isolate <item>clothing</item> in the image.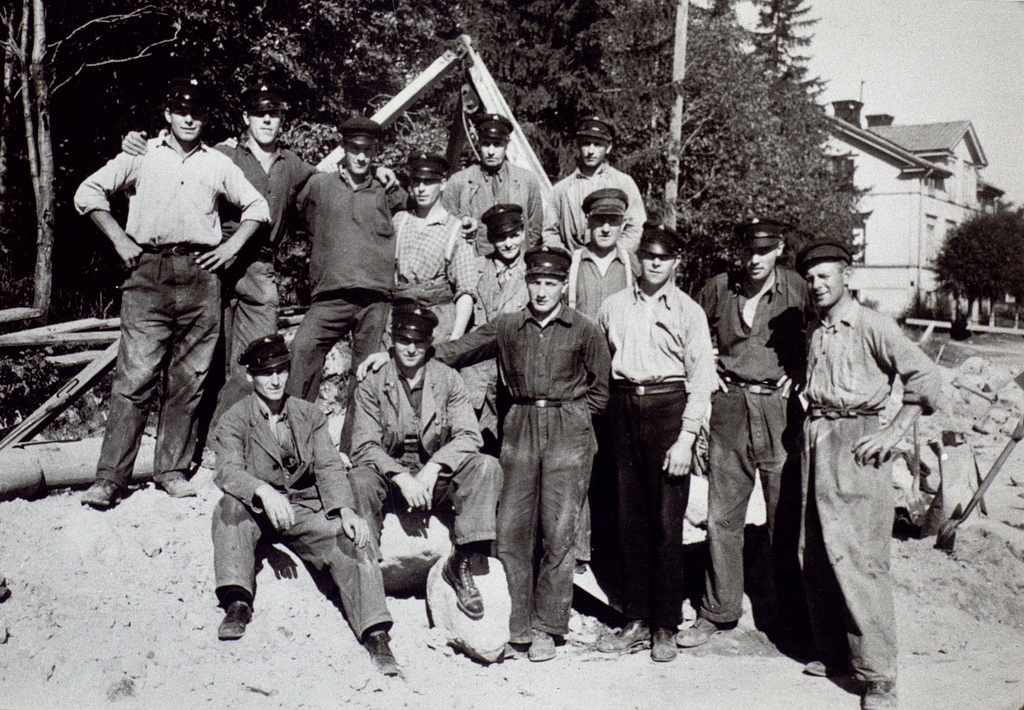
Isolated region: BBox(594, 273, 714, 595).
